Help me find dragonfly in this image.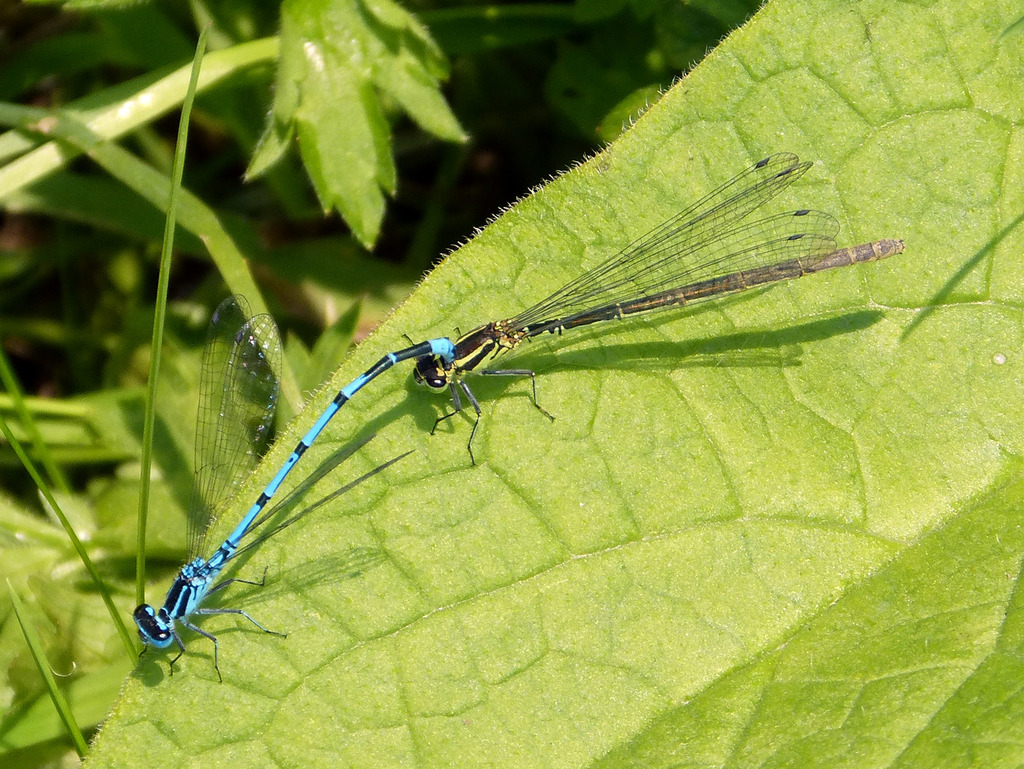
Found it: [left=410, top=151, right=903, bottom=469].
